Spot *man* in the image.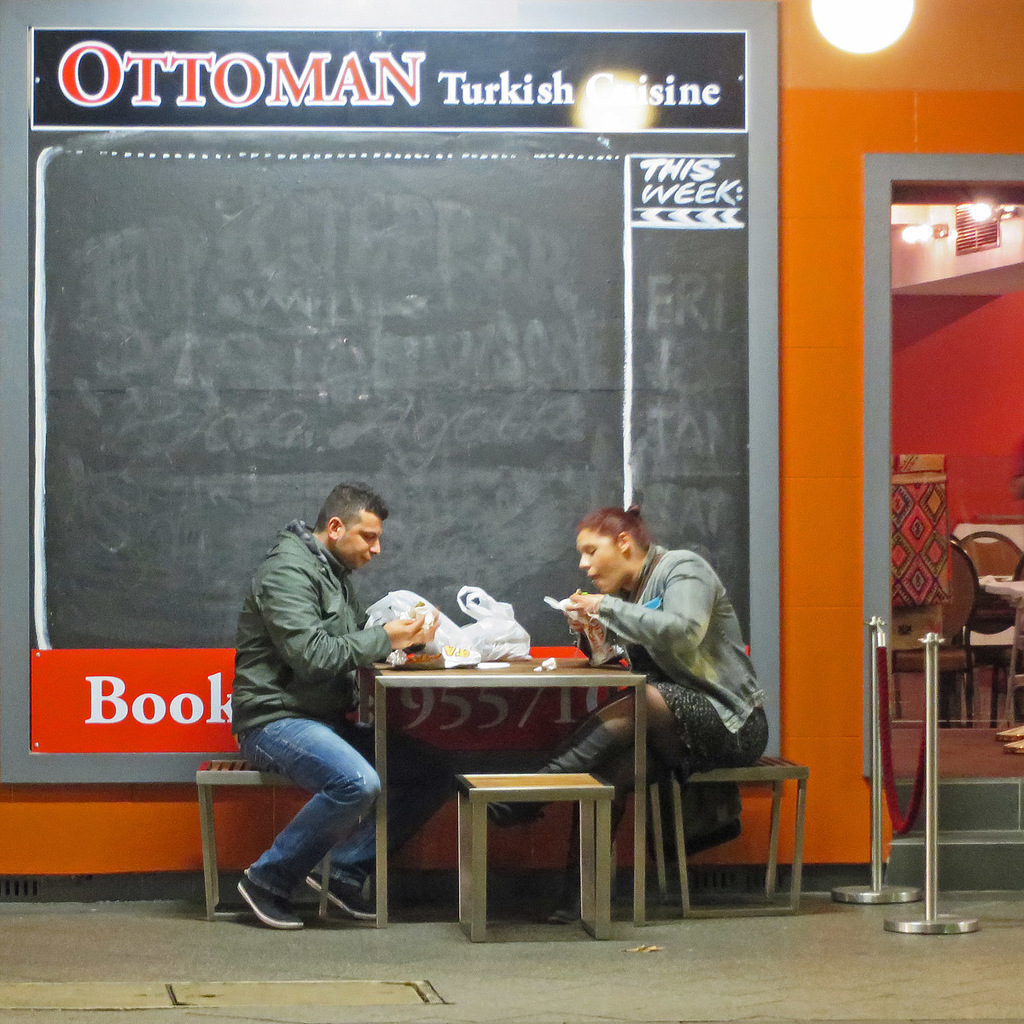
*man* found at x1=223, y1=488, x2=464, y2=937.
